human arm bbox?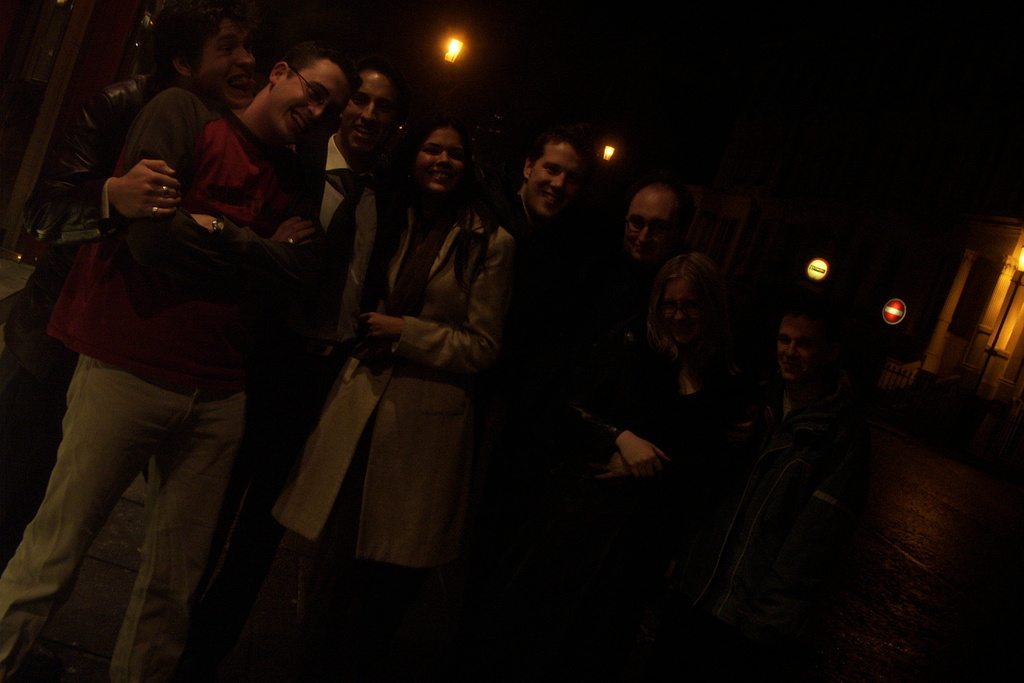
pyautogui.locateOnScreen(576, 397, 670, 482)
